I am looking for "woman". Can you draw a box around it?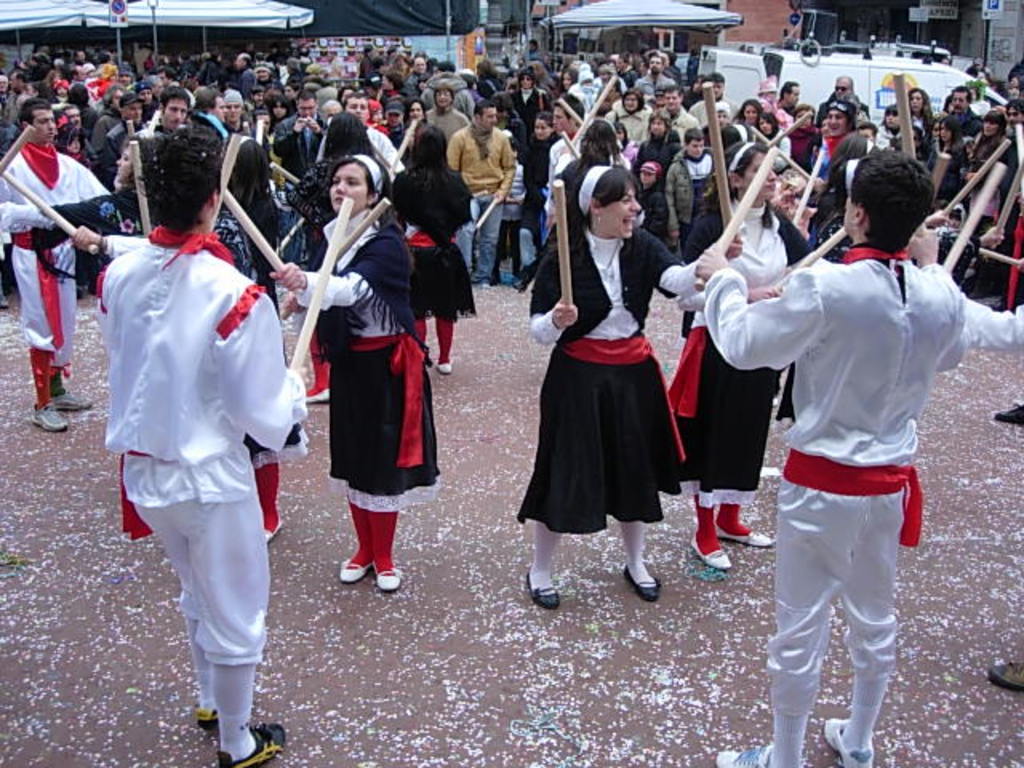
Sure, the bounding box is (733,101,760,136).
